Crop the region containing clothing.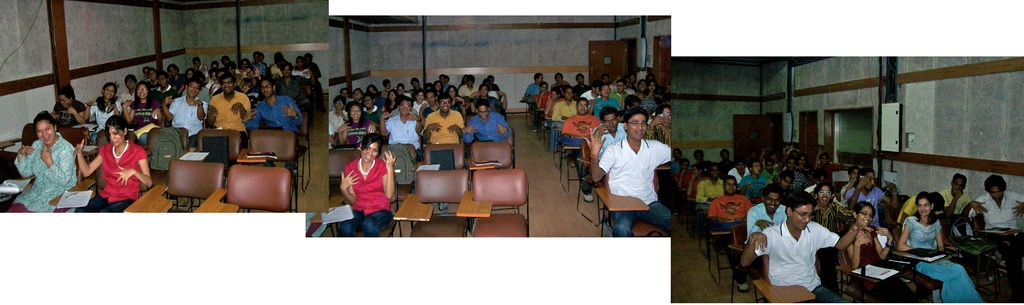
Crop region: [left=51, top=99, right=84, bottom=121].
